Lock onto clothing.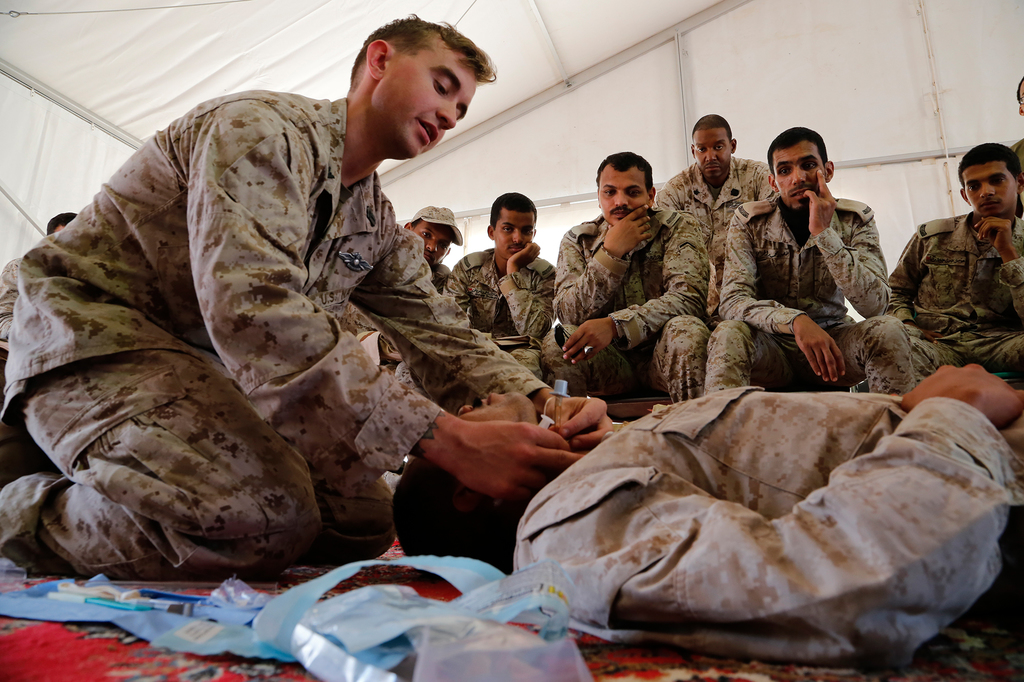
Locked: (x1=699, y1=191, x2=914, y2=396).
